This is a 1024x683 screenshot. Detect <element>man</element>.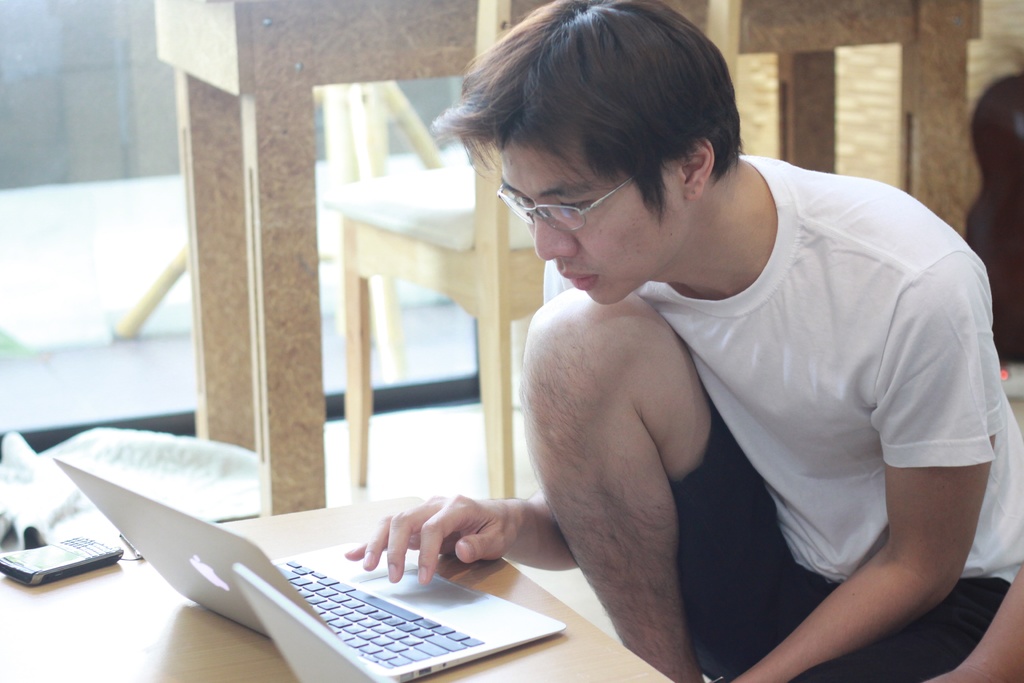
left=345, top=0, right=1023, bottom=682.
